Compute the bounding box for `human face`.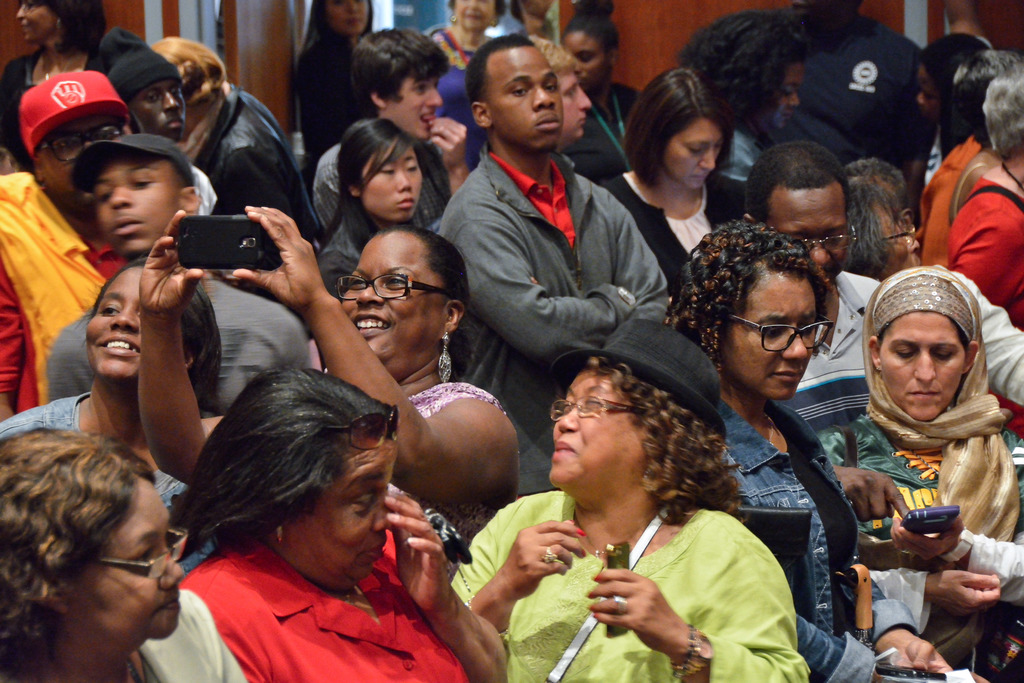
region(877, 198, 920, 277).
